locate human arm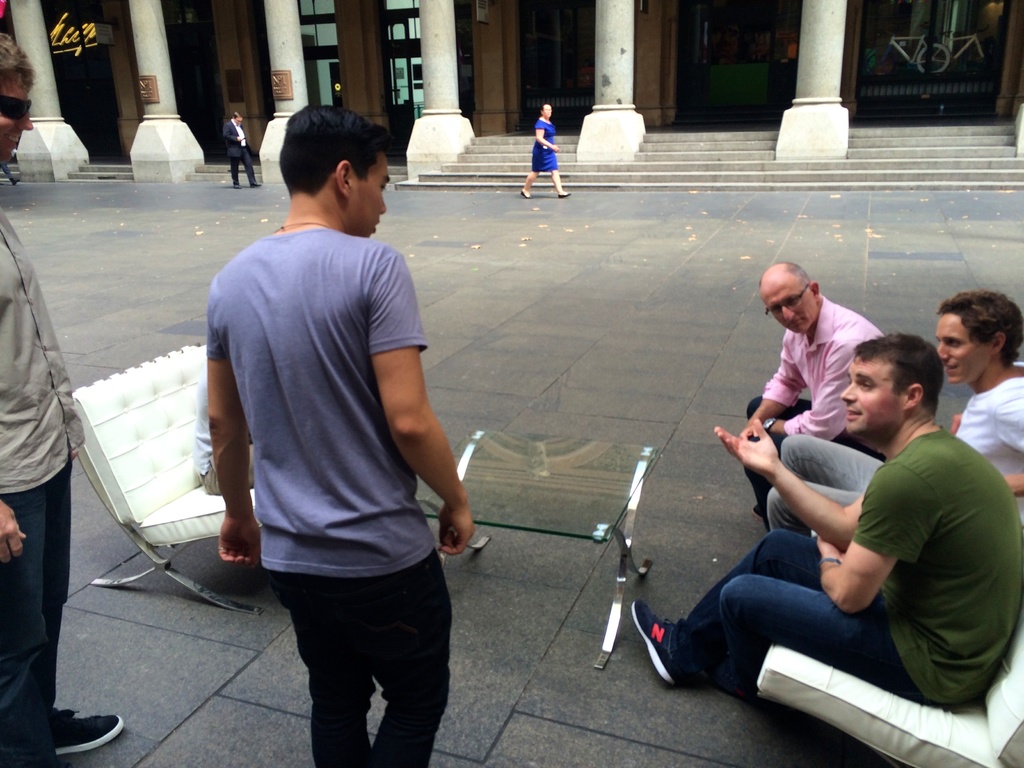
993, 396, 1022, 500
